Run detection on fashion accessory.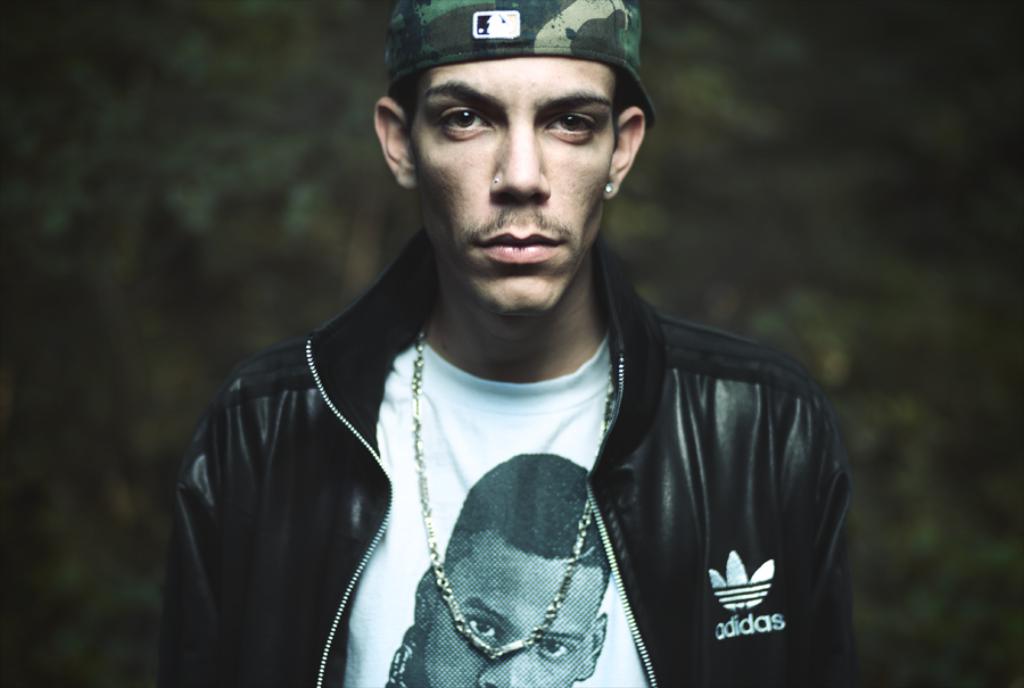
Result: (603, 181, 612, 192).
